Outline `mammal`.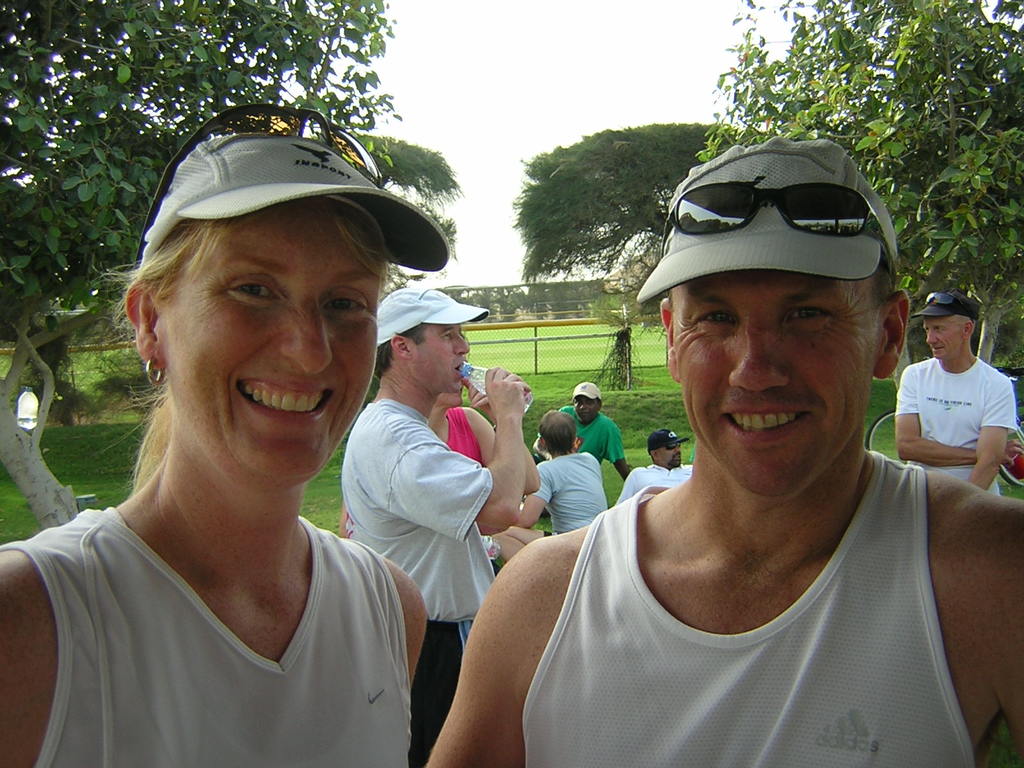
Outline: <region>433, 383, 545, 492</region>.
